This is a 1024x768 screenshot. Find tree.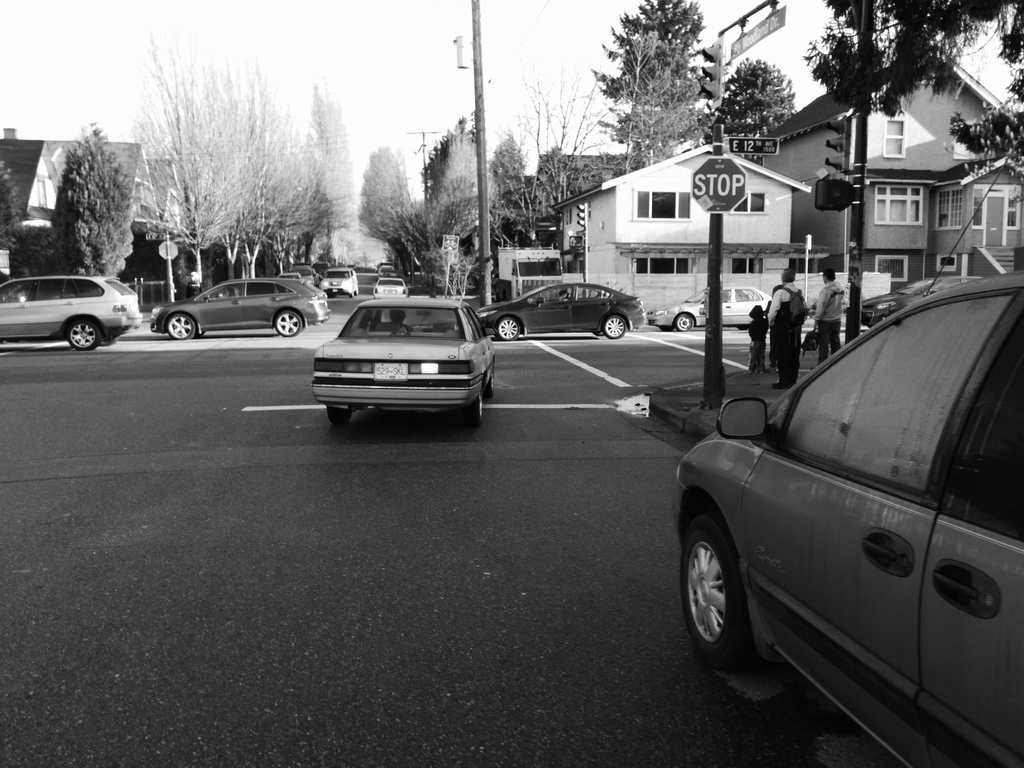
Bounding box: box=[474, 124, 530, 260].
